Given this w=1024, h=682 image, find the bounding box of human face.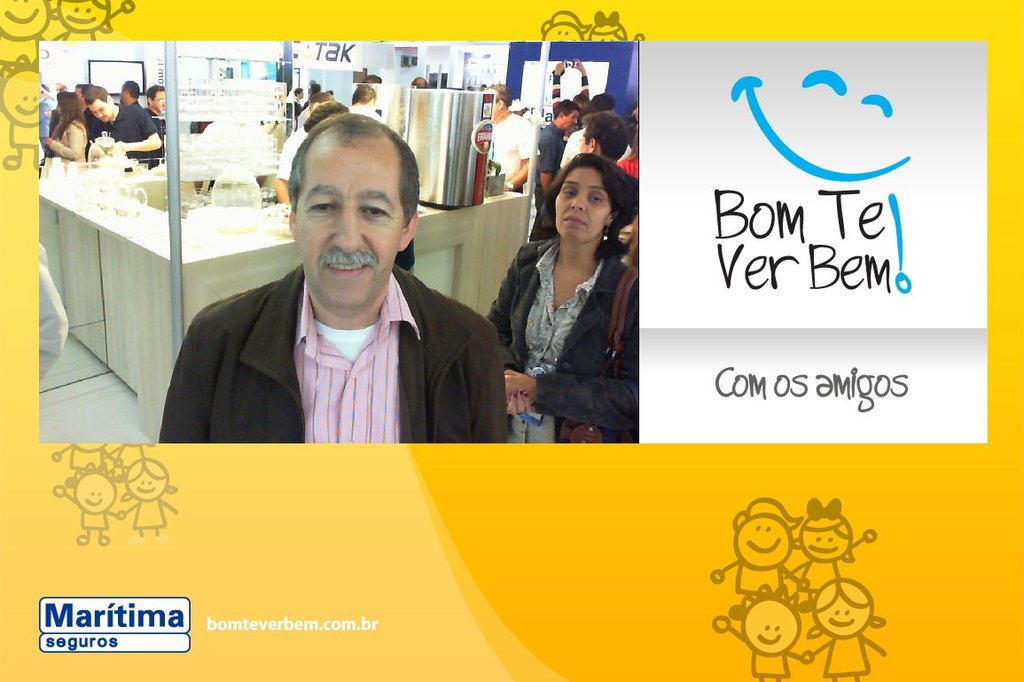
x1=555, y1=166, x2=619, y2=236.
